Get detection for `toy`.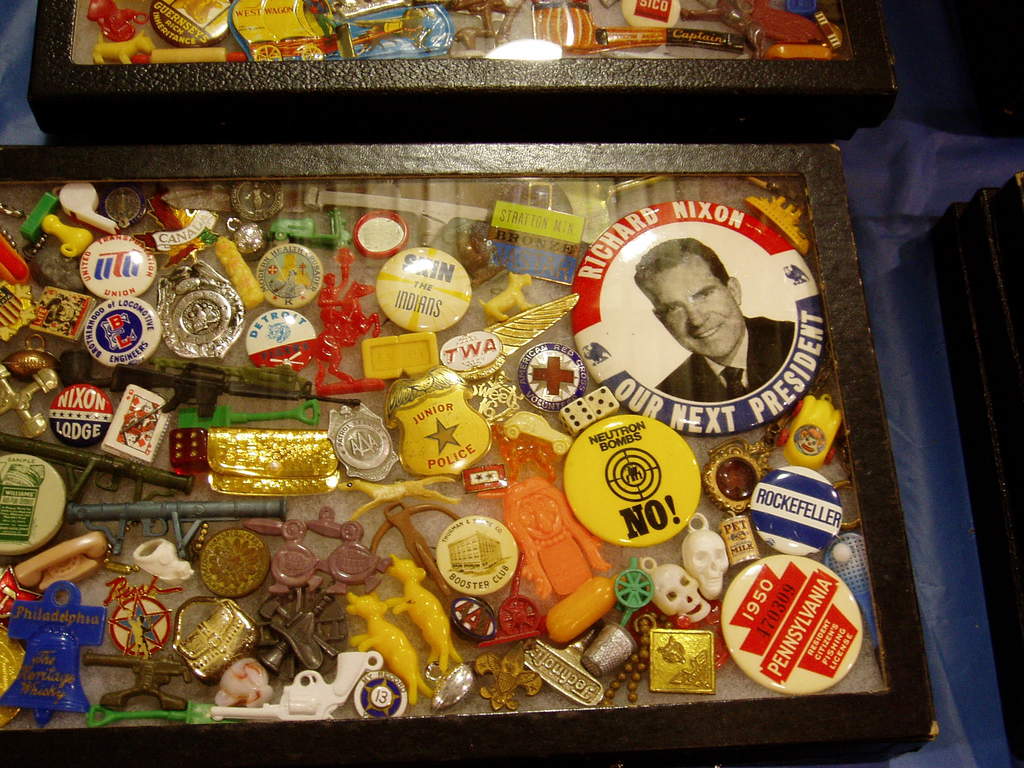
Detection: x1=0, y1=365, x2=61, y2=437.
